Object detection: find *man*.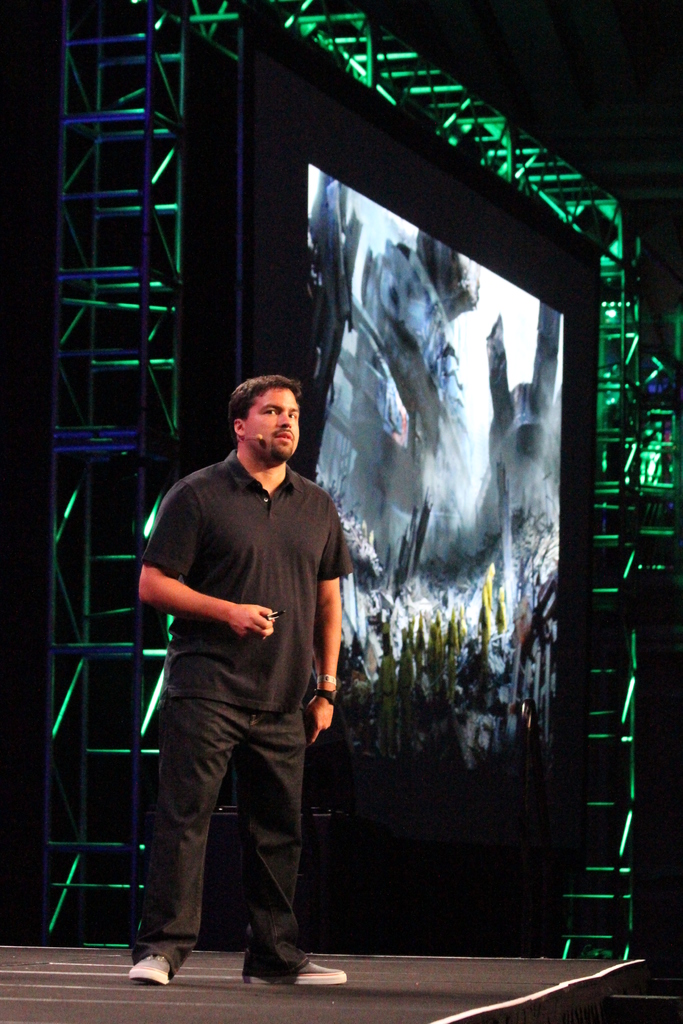
box=[135, 349, 362, 1005].
